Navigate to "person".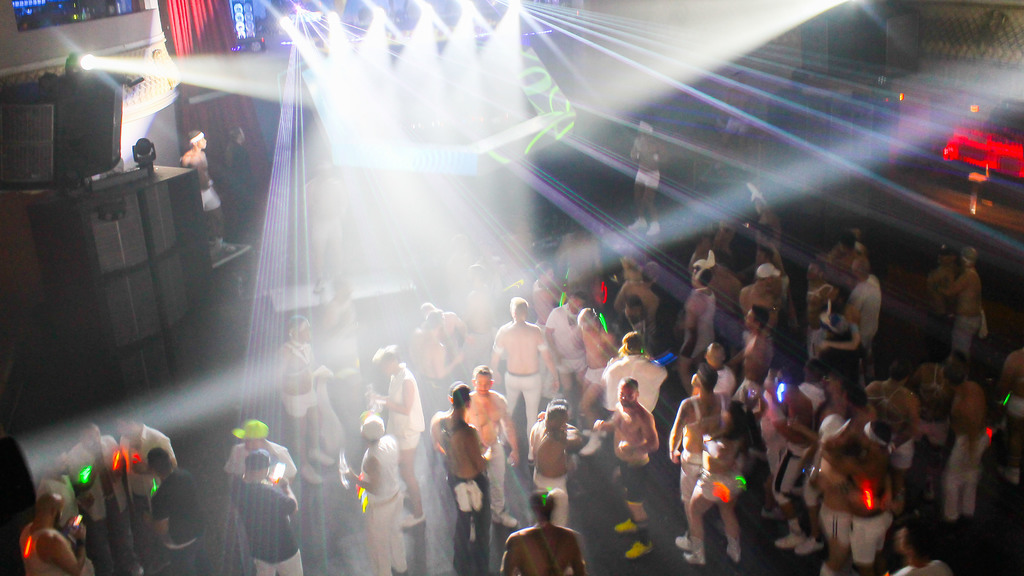
Navigation target: detection(492, 297, 564, 463).
